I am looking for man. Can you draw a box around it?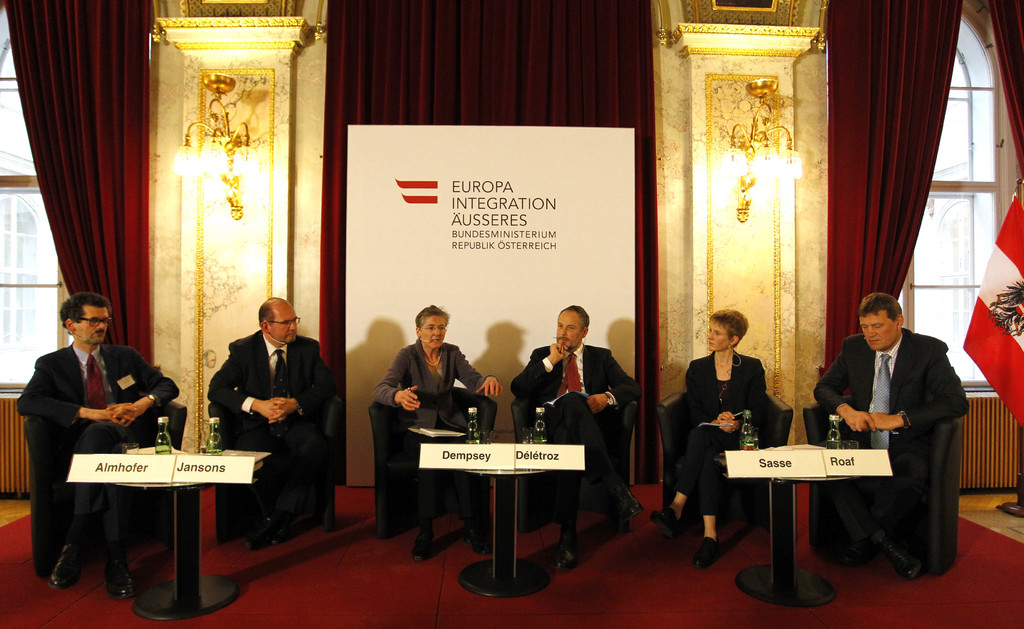
Sure, the bounding box is BBox(7, 291, 177, 603).
